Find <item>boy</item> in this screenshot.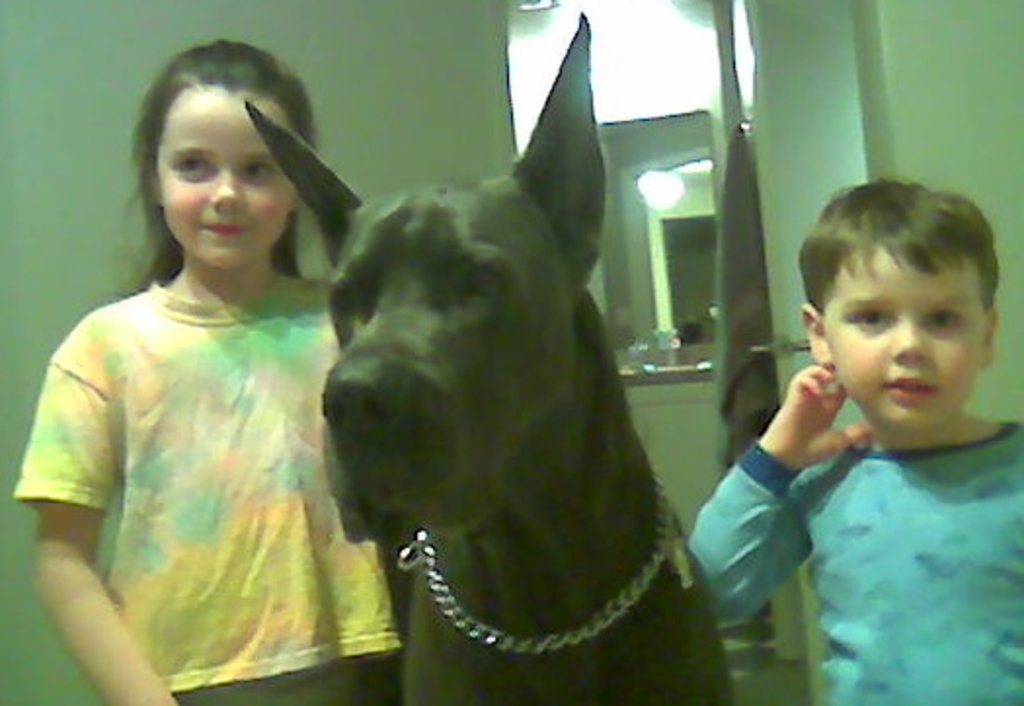
The bounding box for <item>boy</item> is locate(714, 174, 1023, 679).
